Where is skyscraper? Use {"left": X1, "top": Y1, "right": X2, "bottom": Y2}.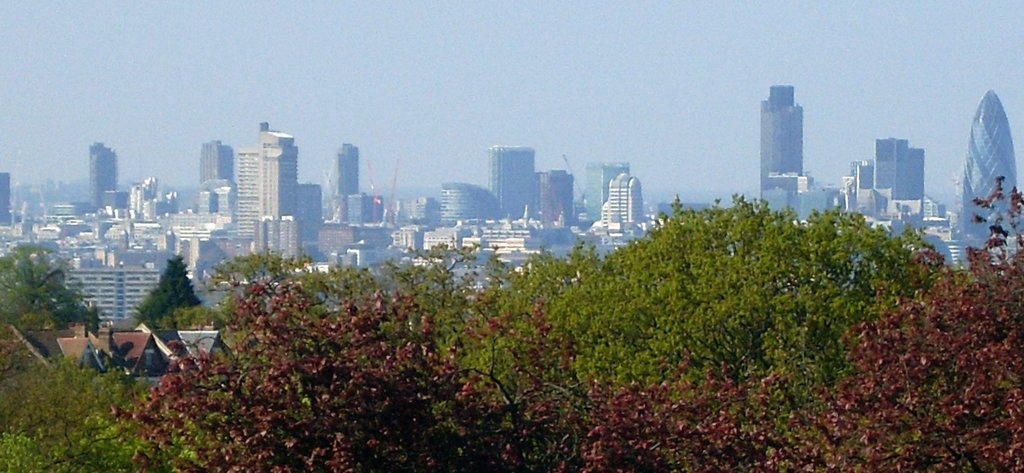
{"left": 600, "top": 159, "right": 652, "bottom": 247}.
